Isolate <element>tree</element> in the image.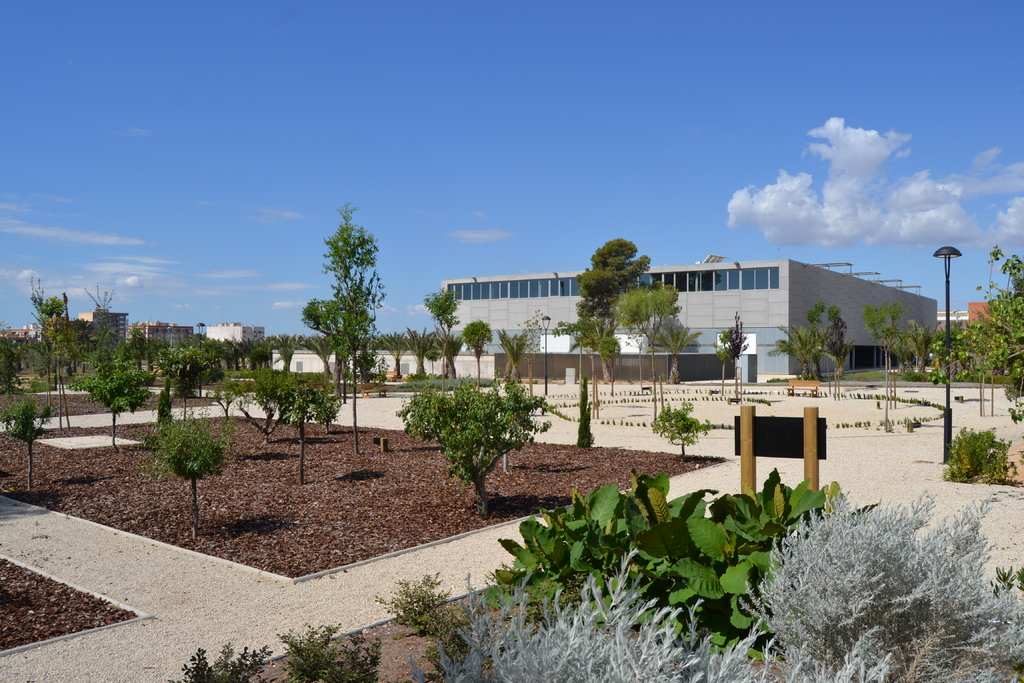
Isolated region: left=29, top=281, right=70, bottom=431.
